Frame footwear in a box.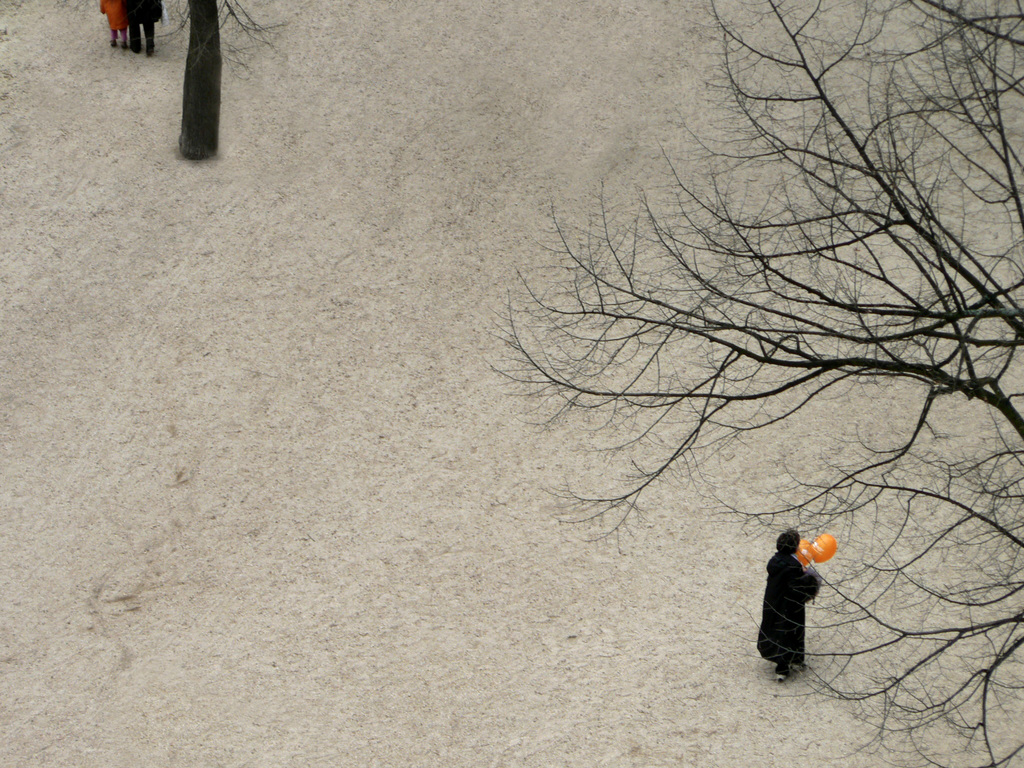
[794, 662, 805, 672].
